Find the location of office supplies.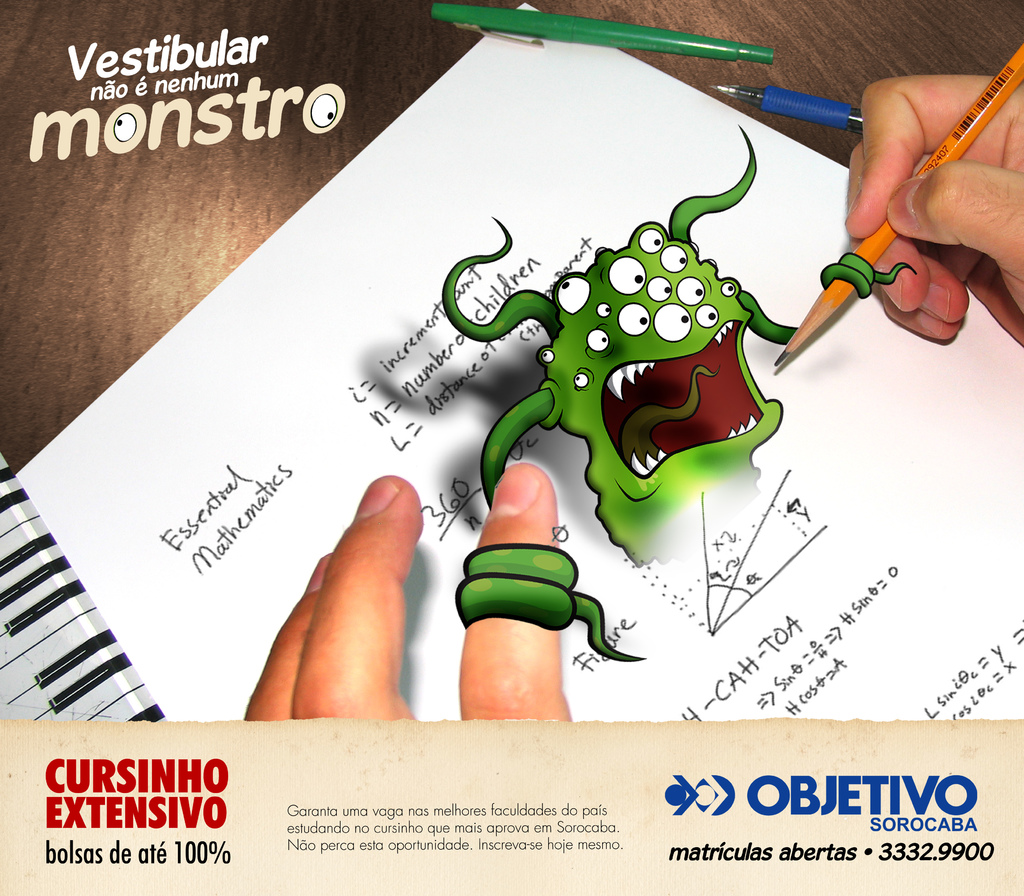
Location: detection(0, 447, 164, 728).
